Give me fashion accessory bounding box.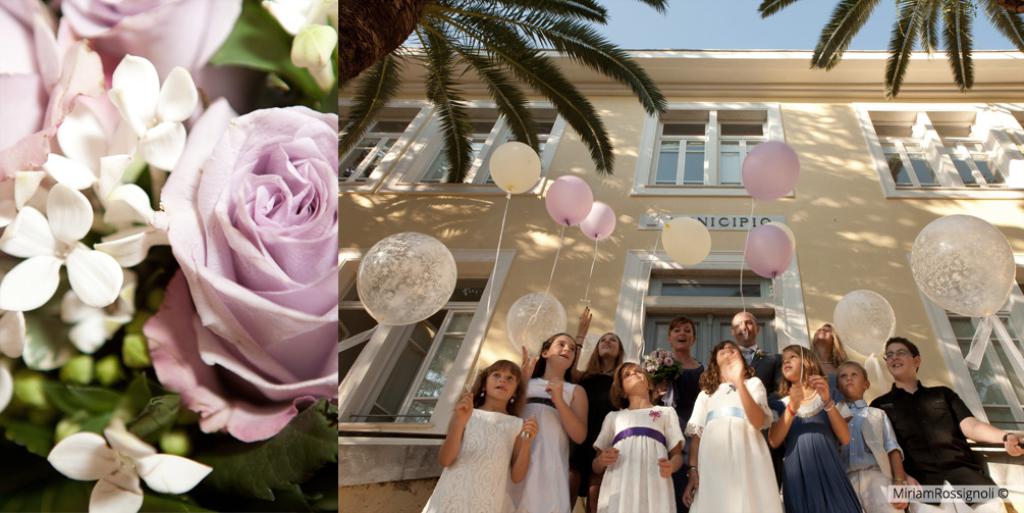
BBox(576, 342, 586, 351).
